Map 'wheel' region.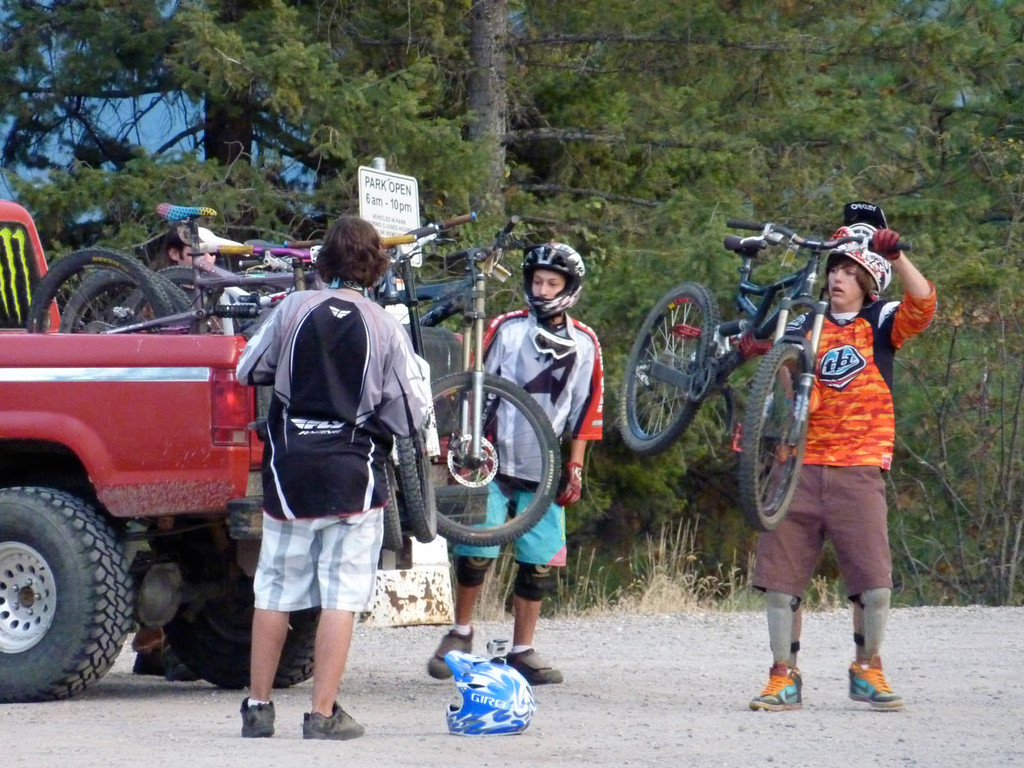
Mapped to x1=131 y1=267 x2=225 y2=325.
